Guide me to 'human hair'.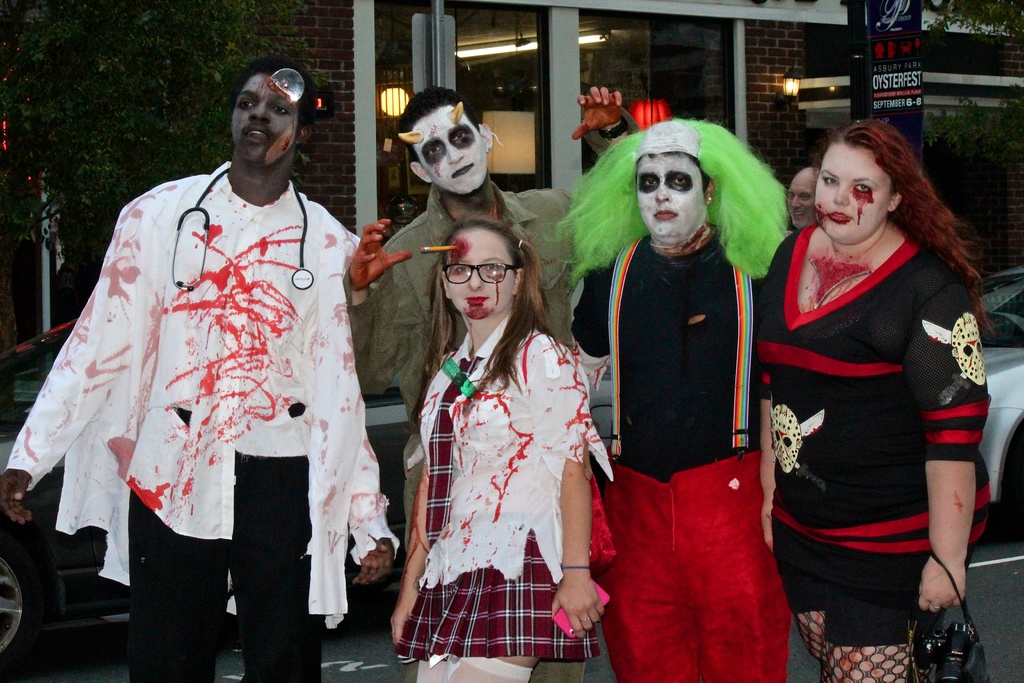
Guidance: BBox(402, 84, 482, 140).
